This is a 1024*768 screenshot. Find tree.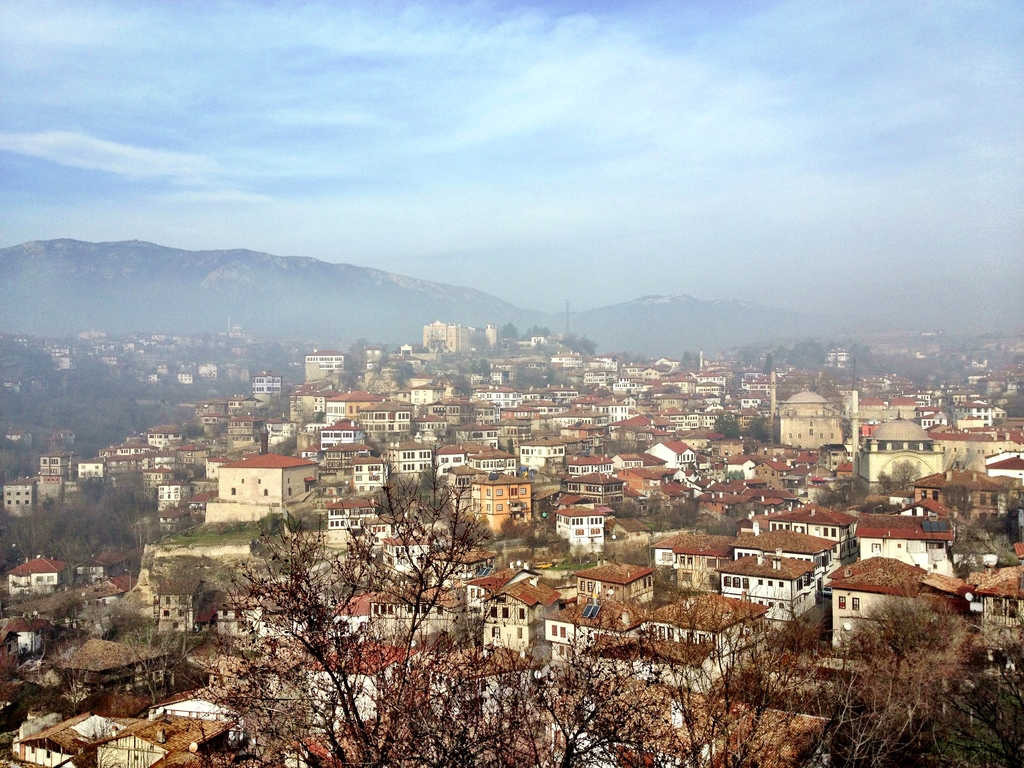
Bounding box: x1=744, y1=414, x2=787, y2=443.
